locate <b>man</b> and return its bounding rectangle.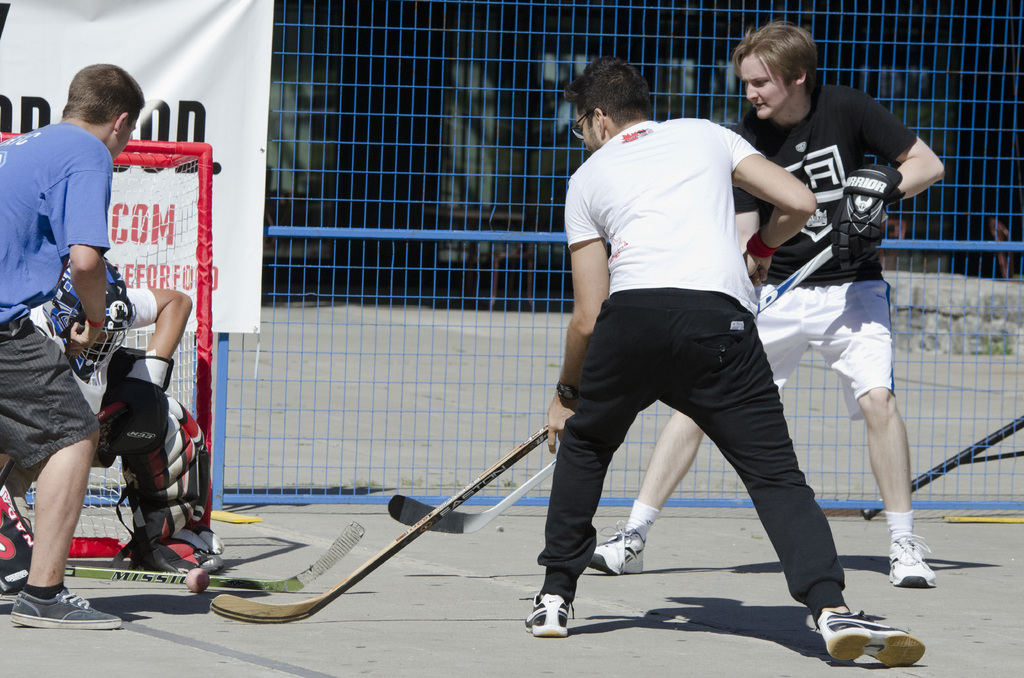
[x1=0, y1=269, x2=232, y2=579].
